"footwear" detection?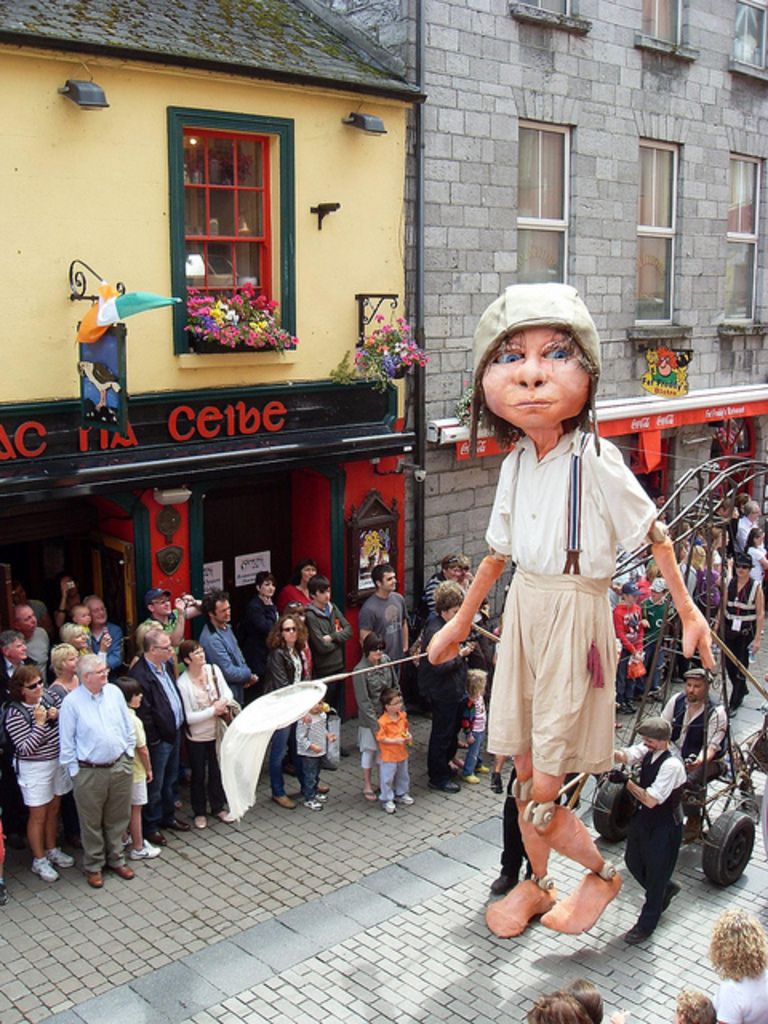
x1=402 y1=784 x2=410 y2=802
